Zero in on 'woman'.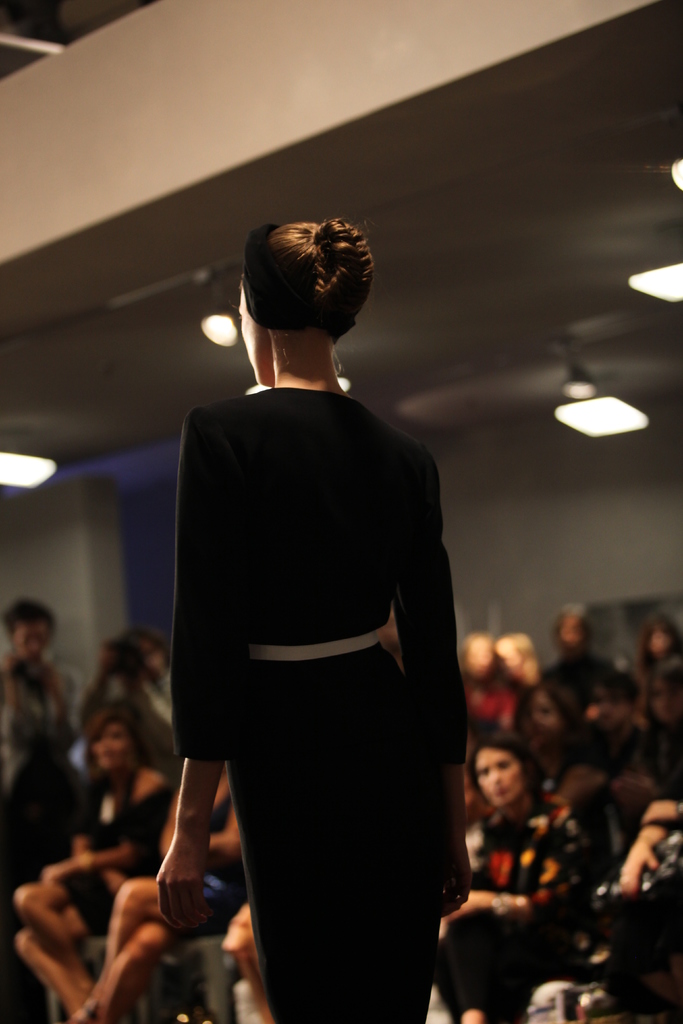
Zeroed in: 436/739/597/1023.
